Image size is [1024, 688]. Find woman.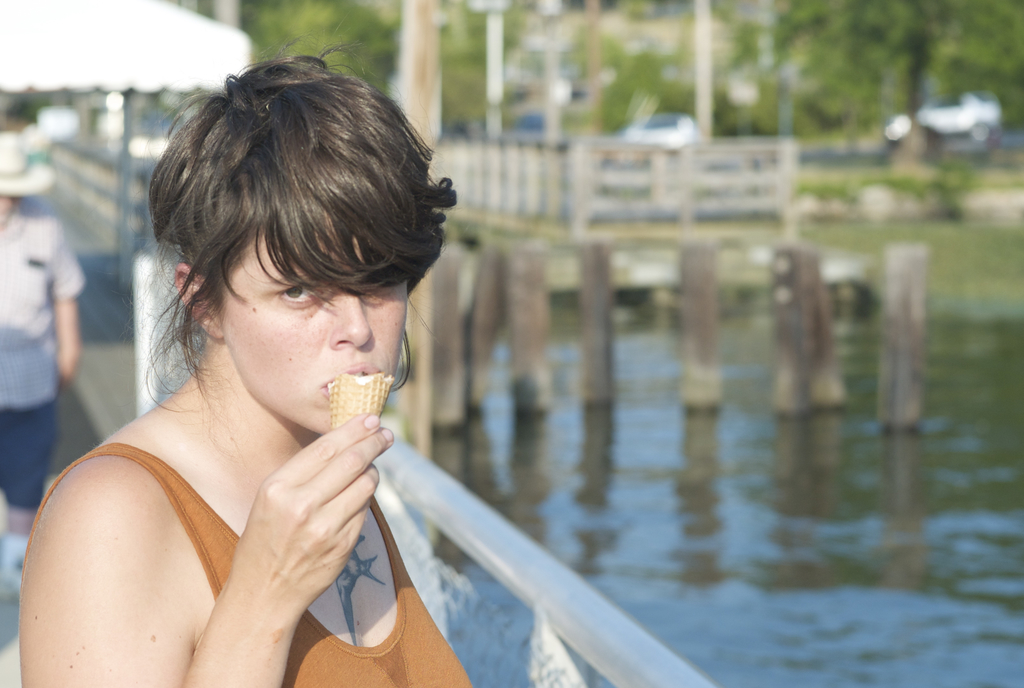
17:15:475:687.
